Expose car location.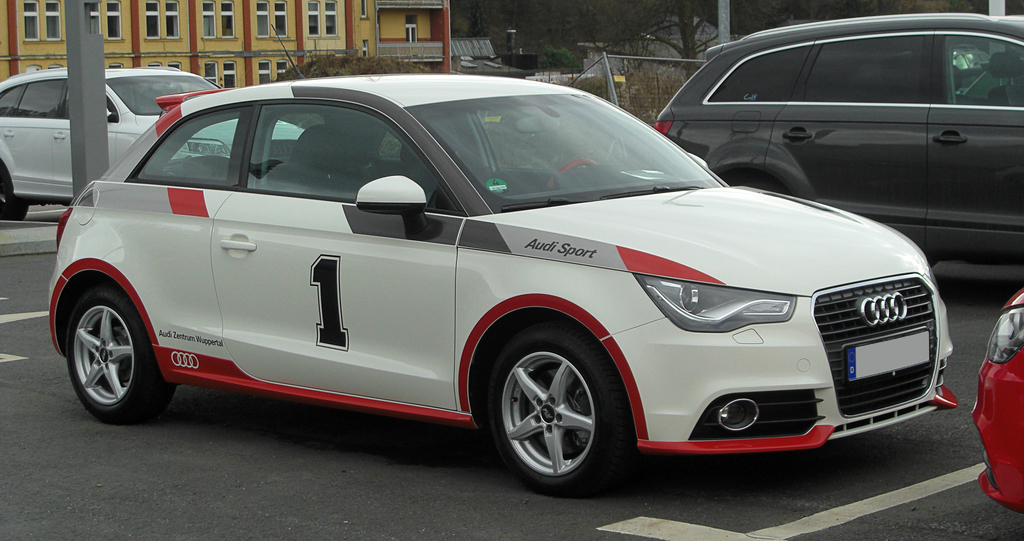
Exposed at 654:10:1023:275.
